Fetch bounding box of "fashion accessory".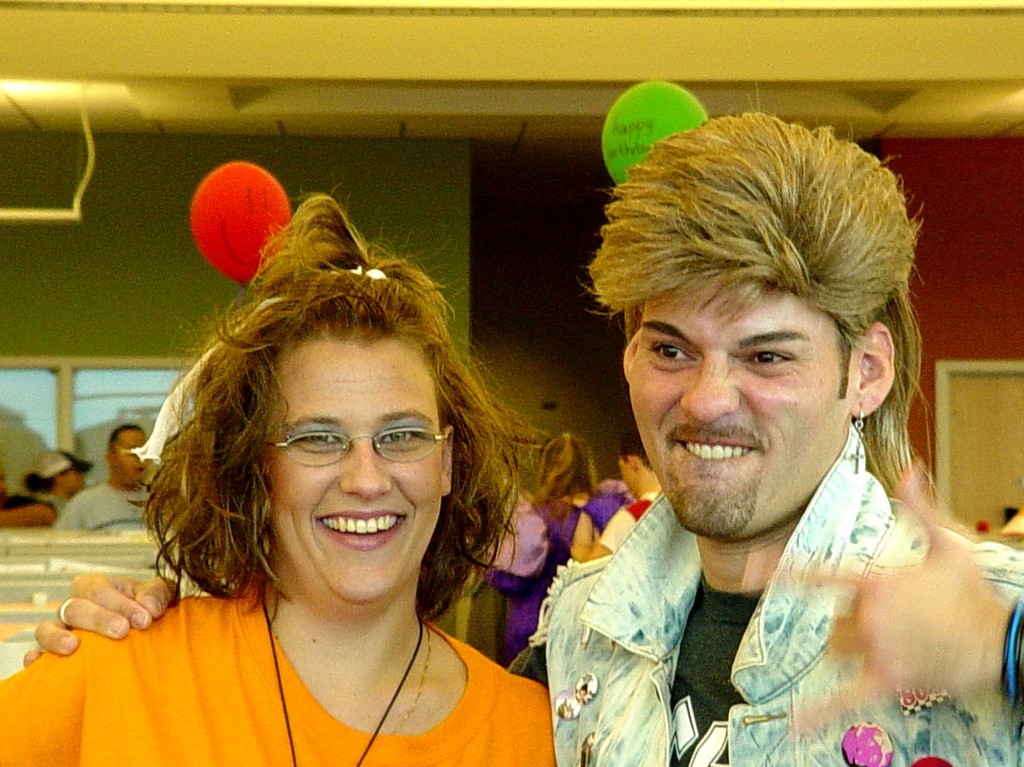
Bbox: detection(386, 624, 434, 740).
